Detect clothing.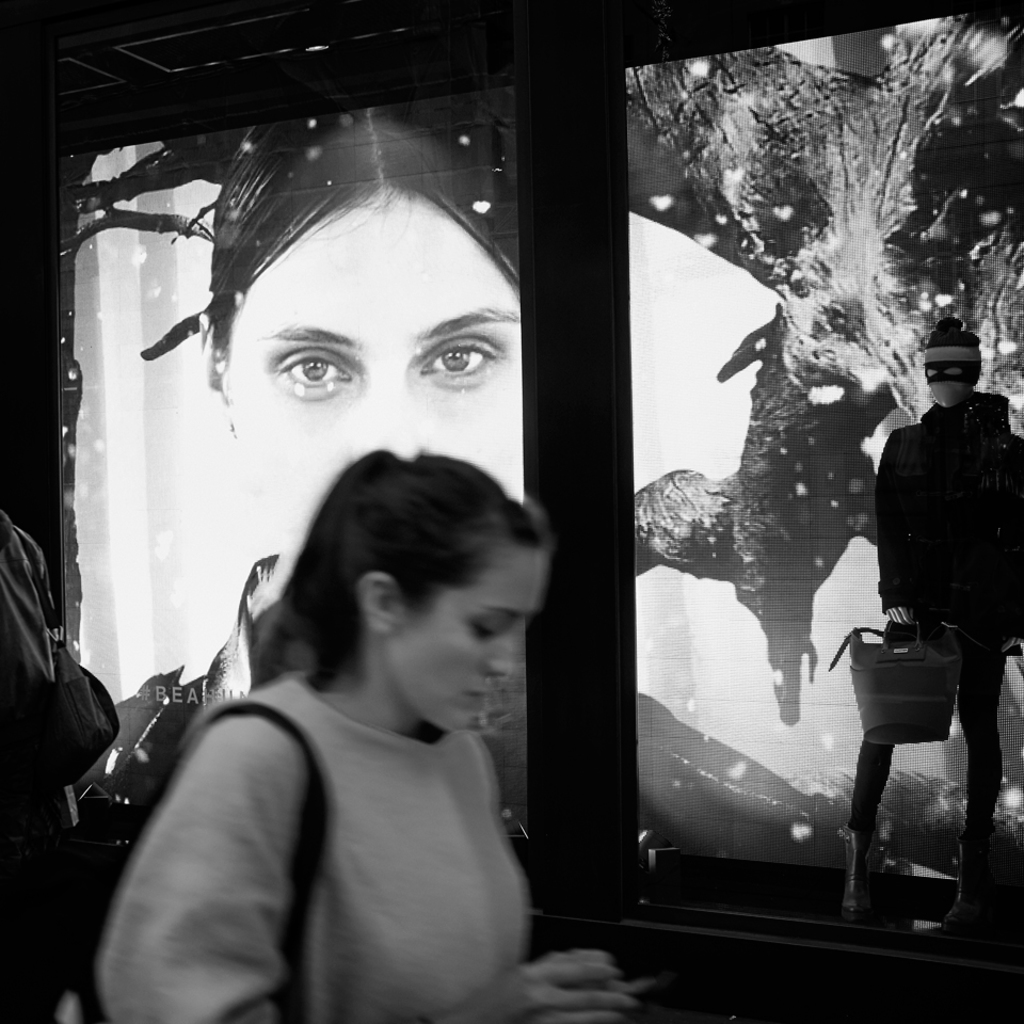
Detected at Rect(129, 637, 574, 1007).
